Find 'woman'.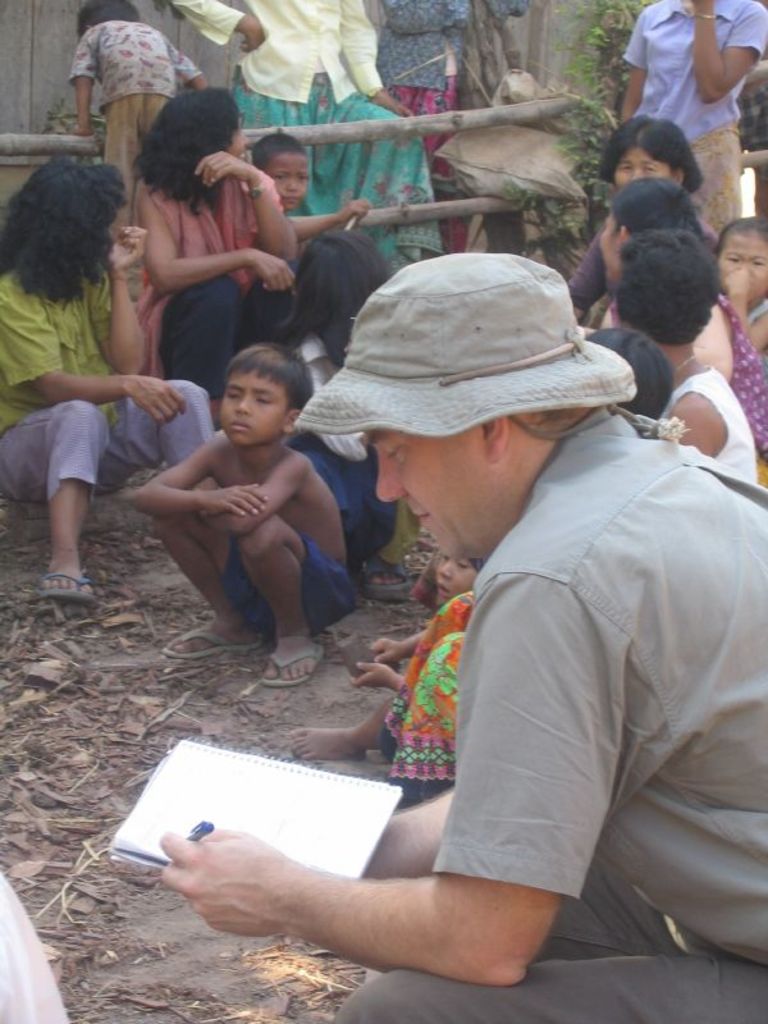
rect(10, 164, 183, 580).
